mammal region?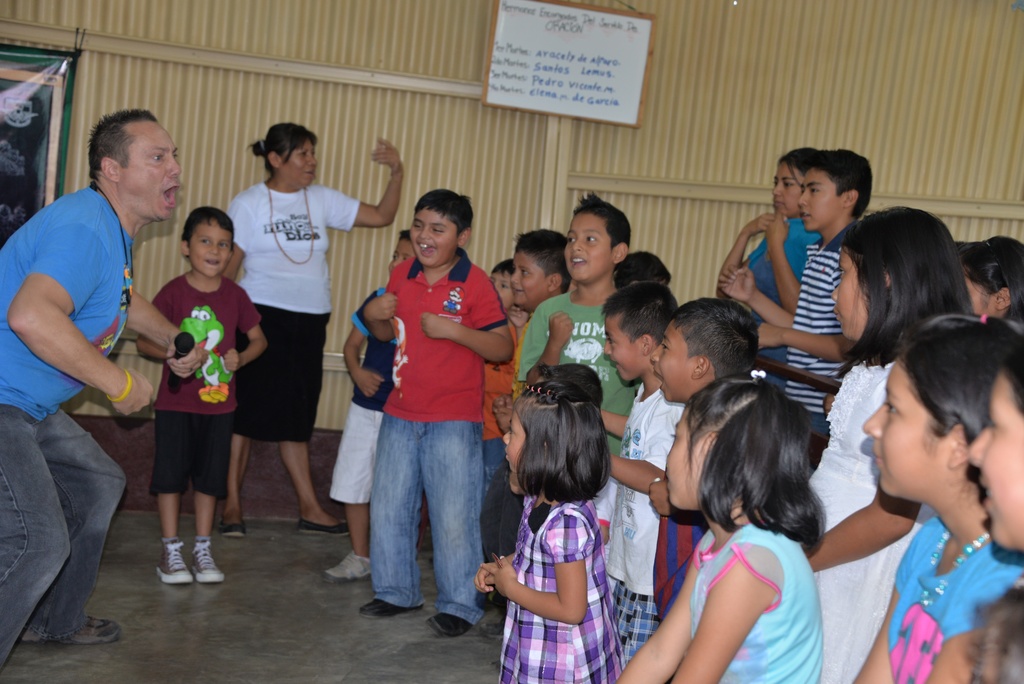
[217, 124, 406, 533]
